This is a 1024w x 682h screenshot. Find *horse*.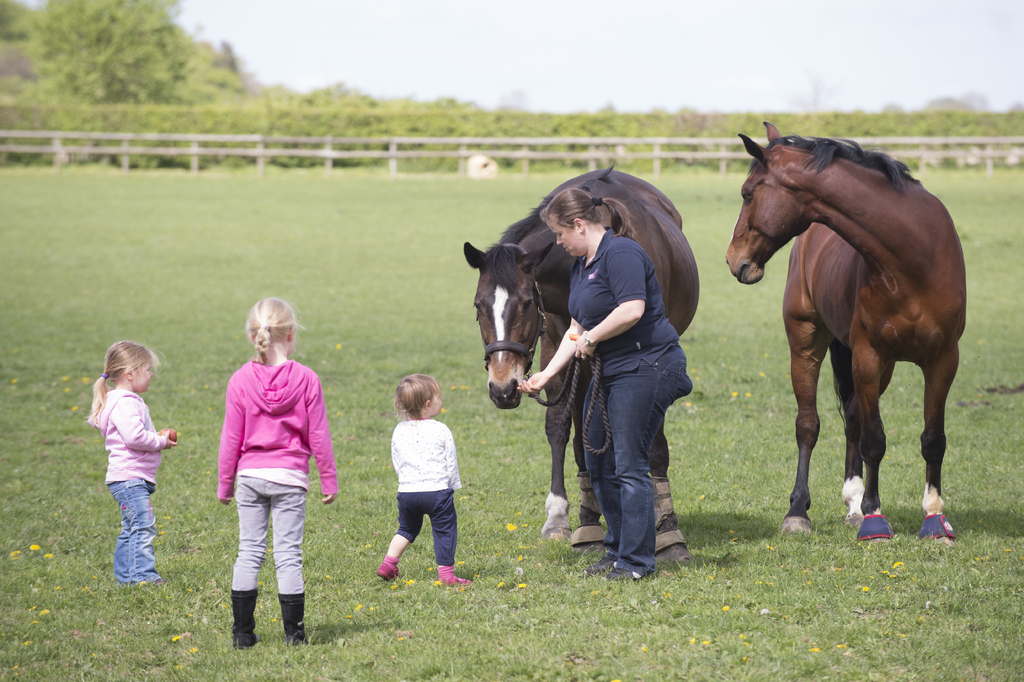
Bounding box: [726,121,970,545].
